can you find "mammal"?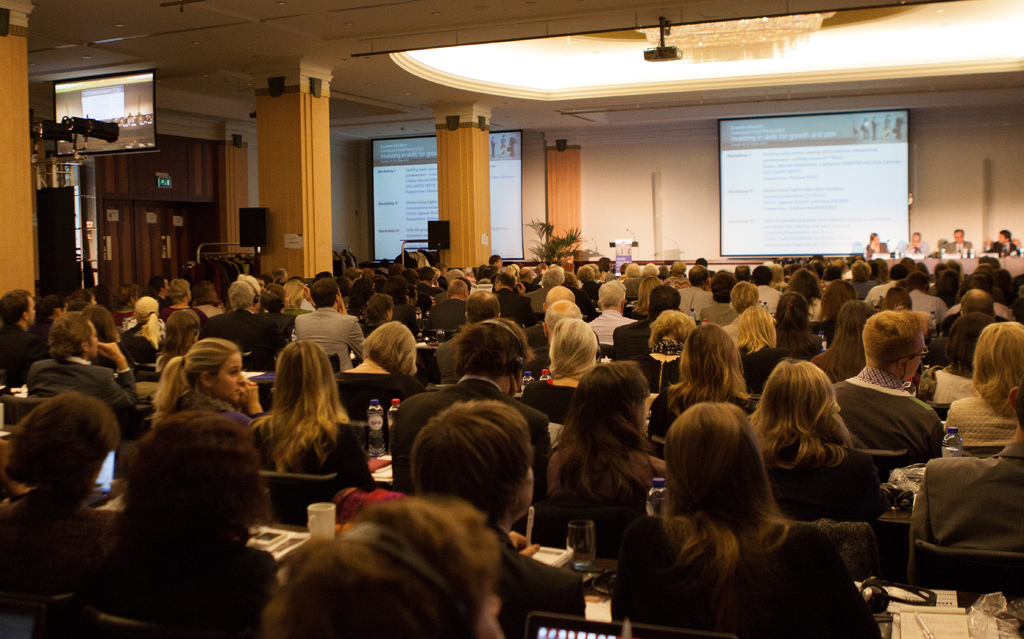
Yes, bounding box: bbox=(360, 289, 395, 334).
